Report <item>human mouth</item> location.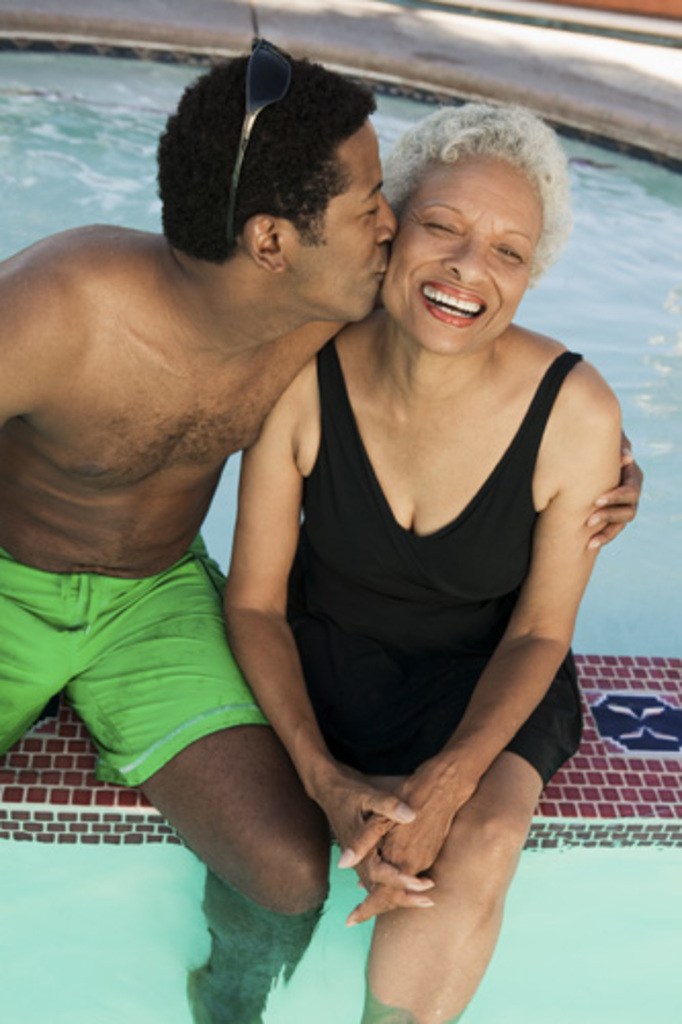
Report: rect(420, 279, 487, 328).
